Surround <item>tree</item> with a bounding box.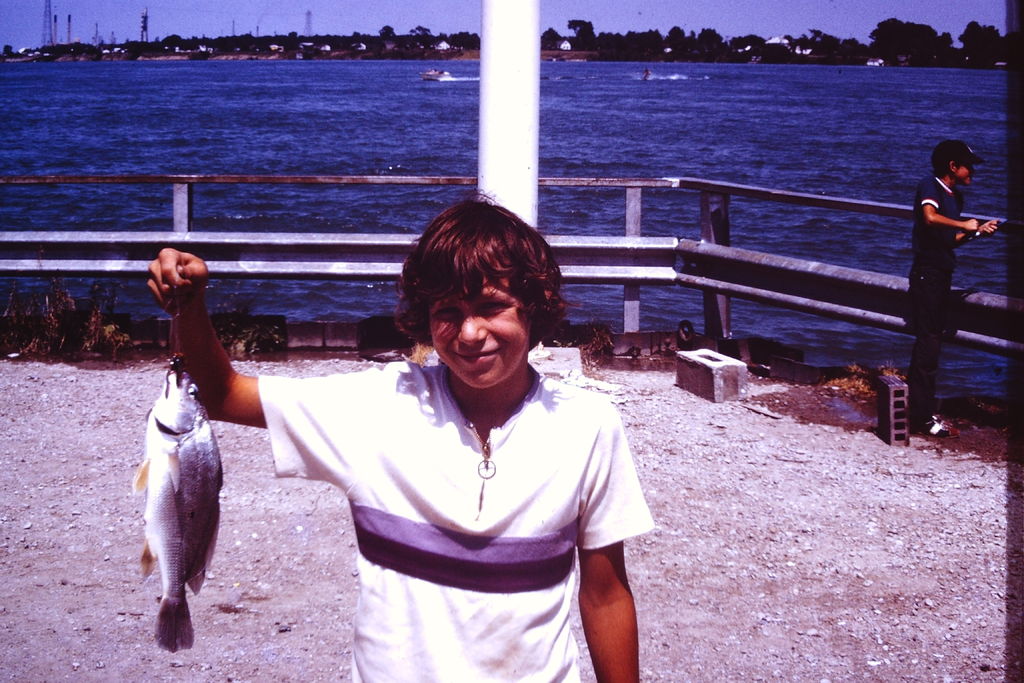
[left=958, top=16, right=1003, bottom=62].
